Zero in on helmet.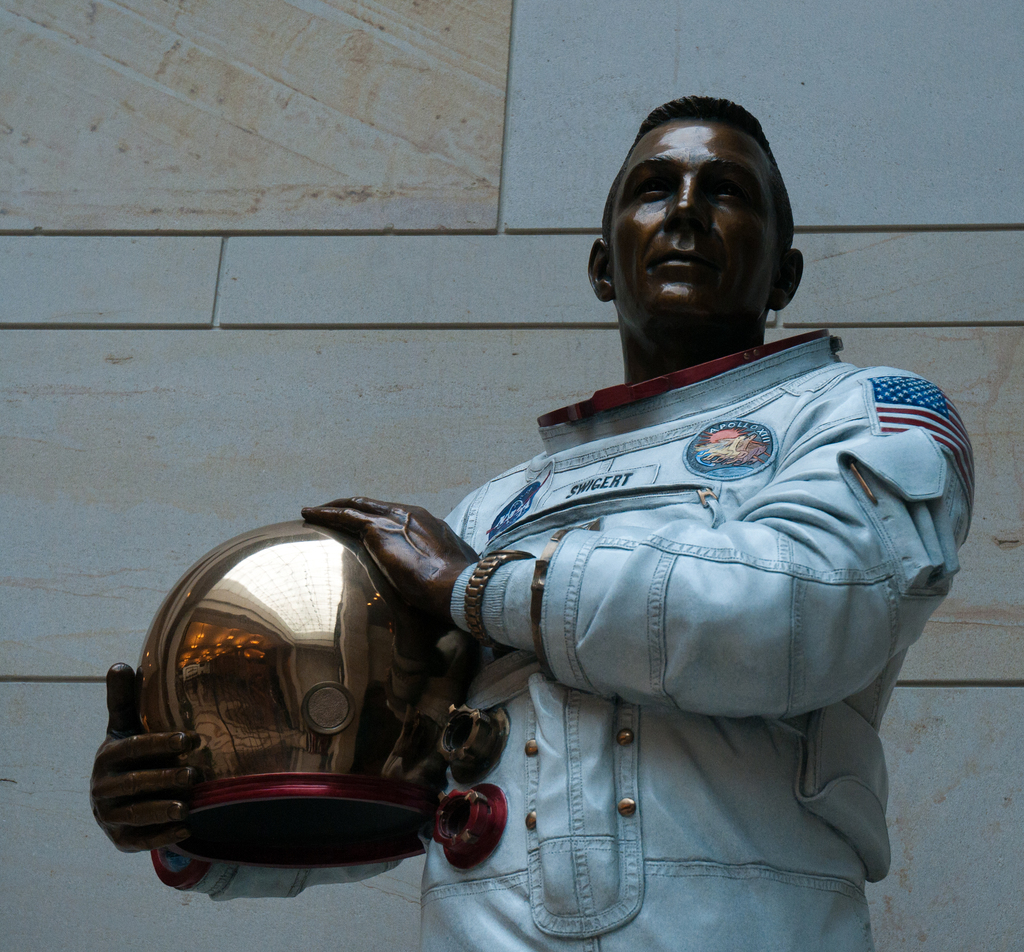
Zeroed in: BBox(124, 527, 504, 896).
